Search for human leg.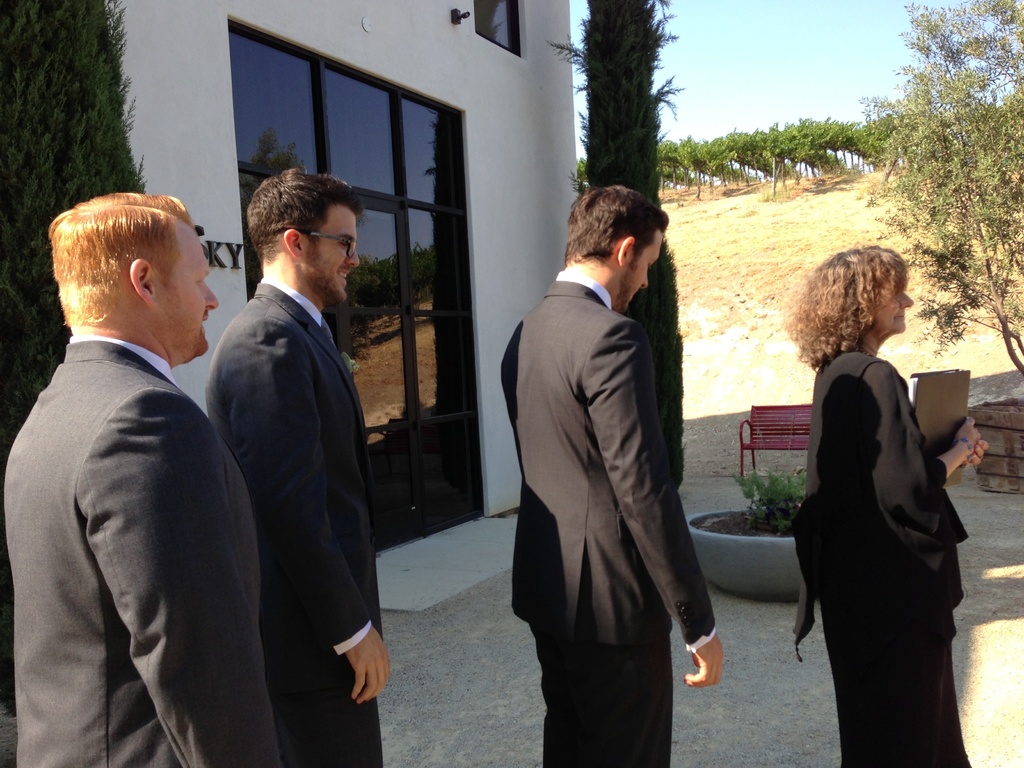
Found at {"left": 527, "top": 627, "right": 671, "bottom": 762}.
